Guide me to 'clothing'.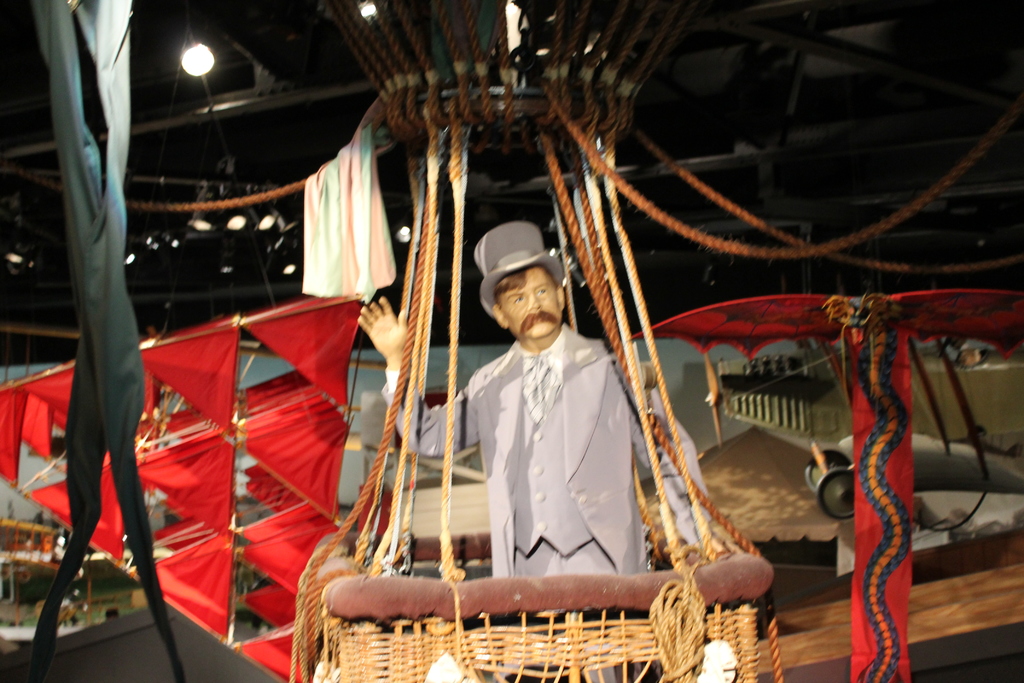
Guidance: bbox=(385, 325, 639, 589).
